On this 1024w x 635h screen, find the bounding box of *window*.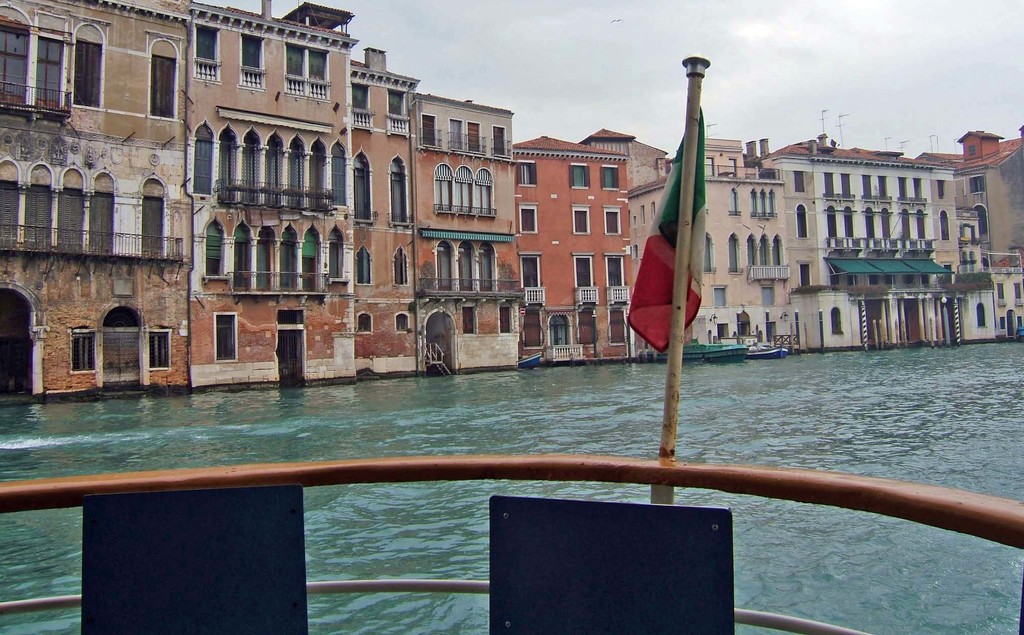
Bounding box: <box>193,137,212,194</box>.
